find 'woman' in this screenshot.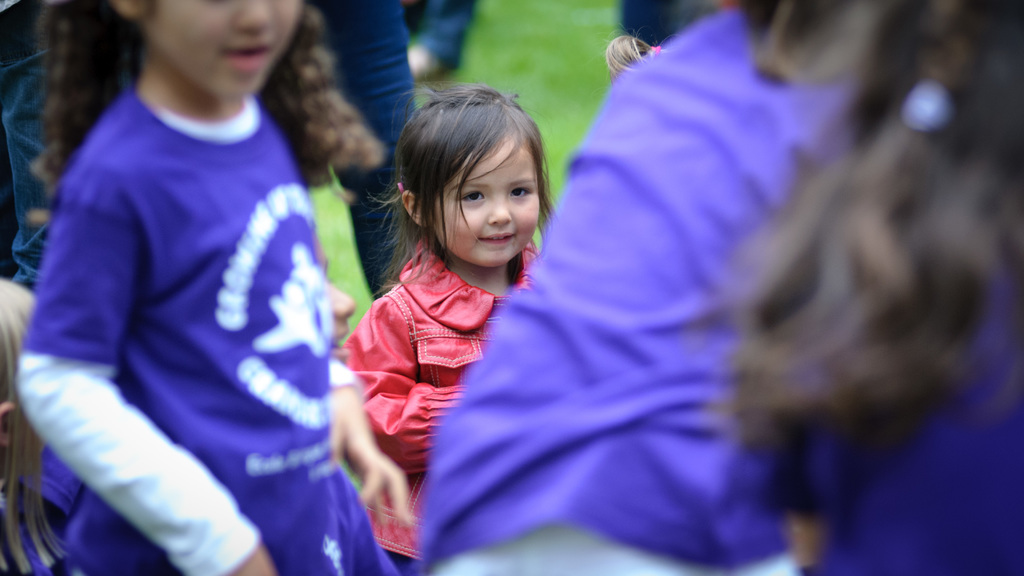
The bounding box for 'woman' is box=[6, 1, 402, 575].
